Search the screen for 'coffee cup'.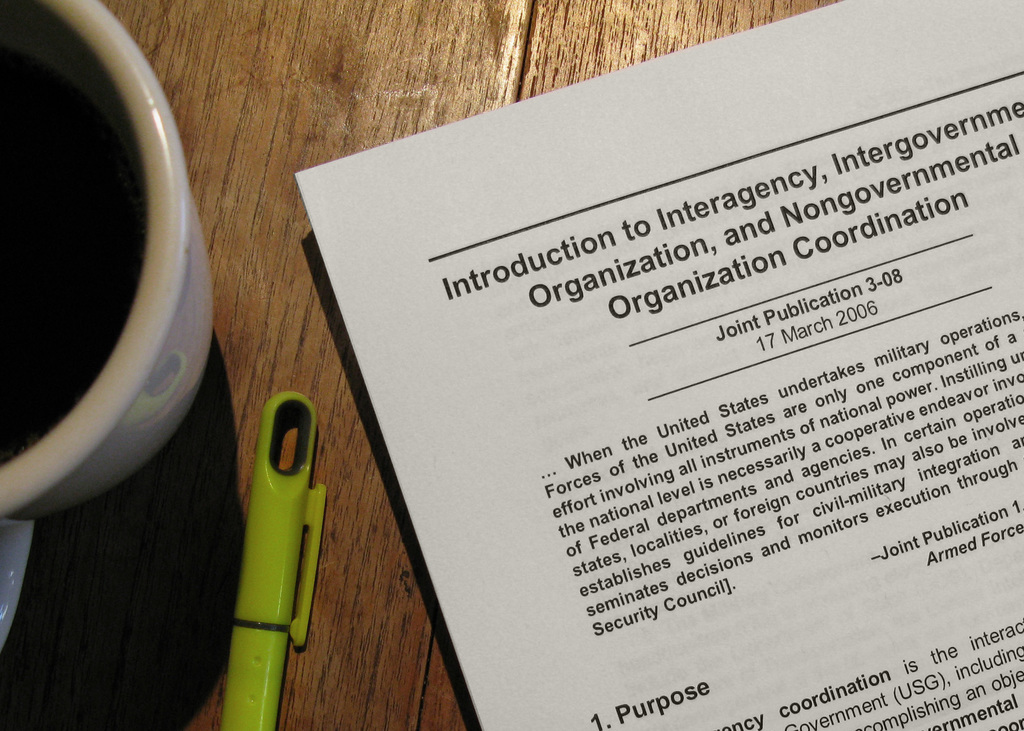
Found at [0,0,214,517].
